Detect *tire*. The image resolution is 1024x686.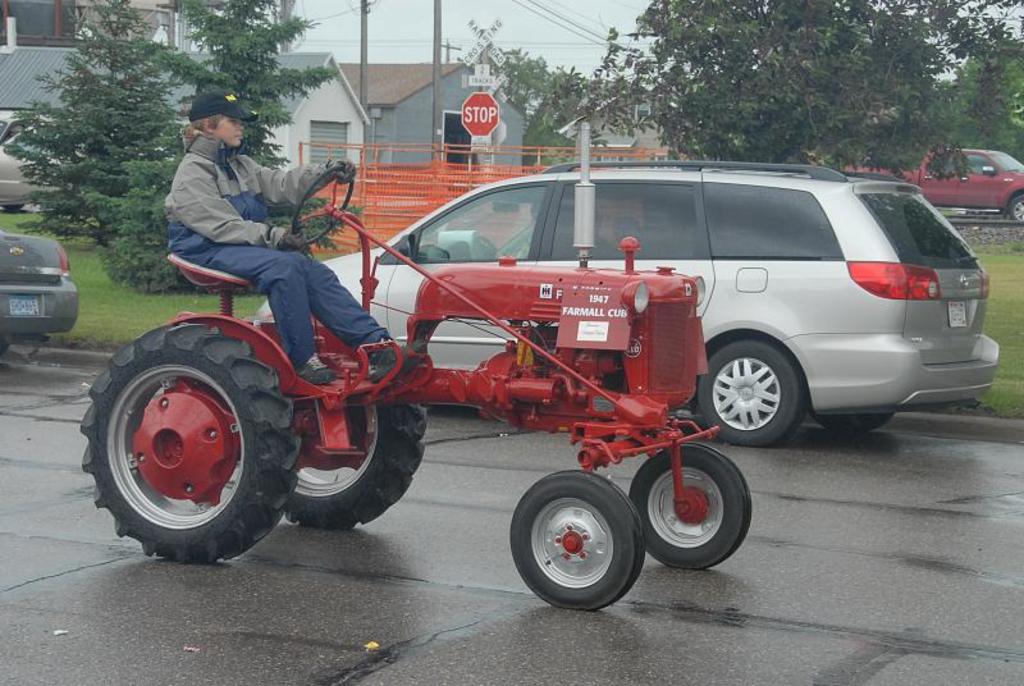
locate(810, 413, 896, 433).
